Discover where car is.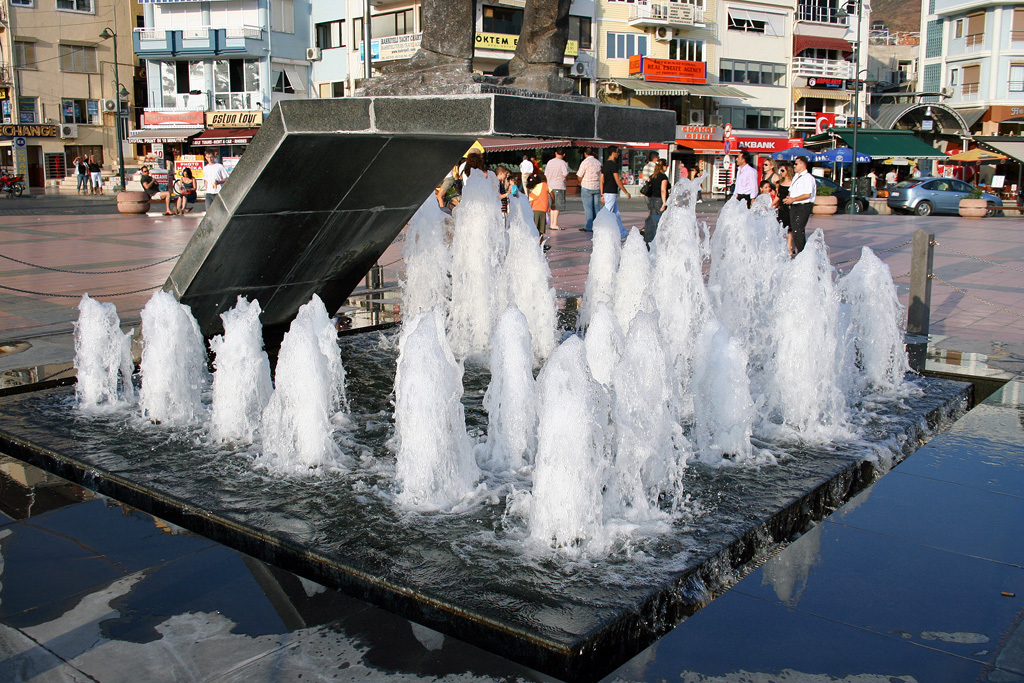
Discovered at bbox=[888, 181, 1010, 219].
